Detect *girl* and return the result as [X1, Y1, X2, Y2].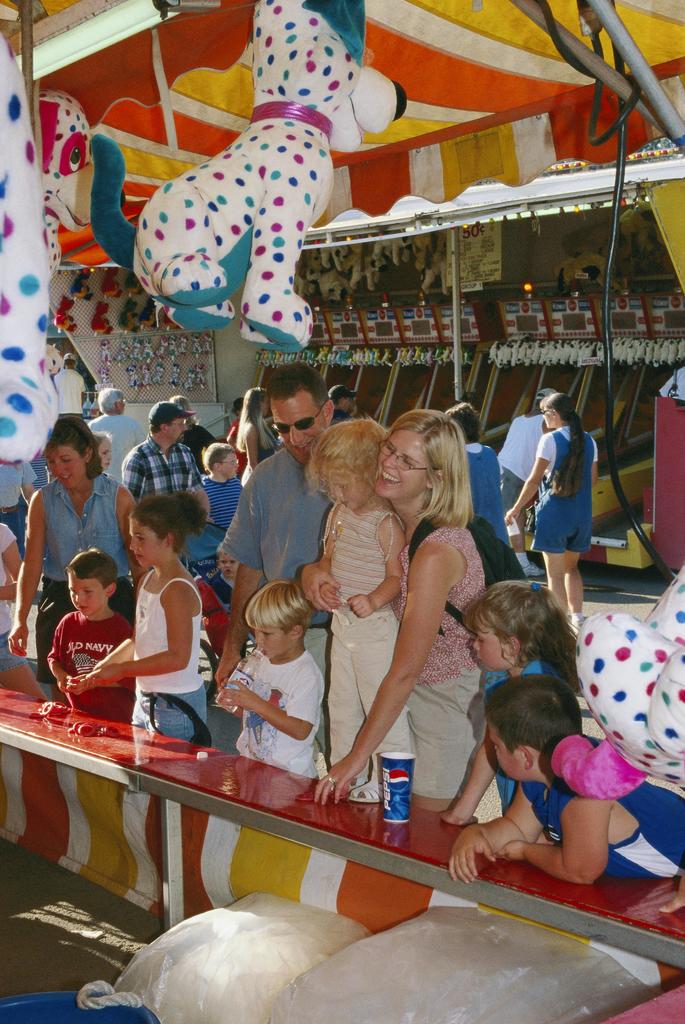
[312, 403, 419, 800].
